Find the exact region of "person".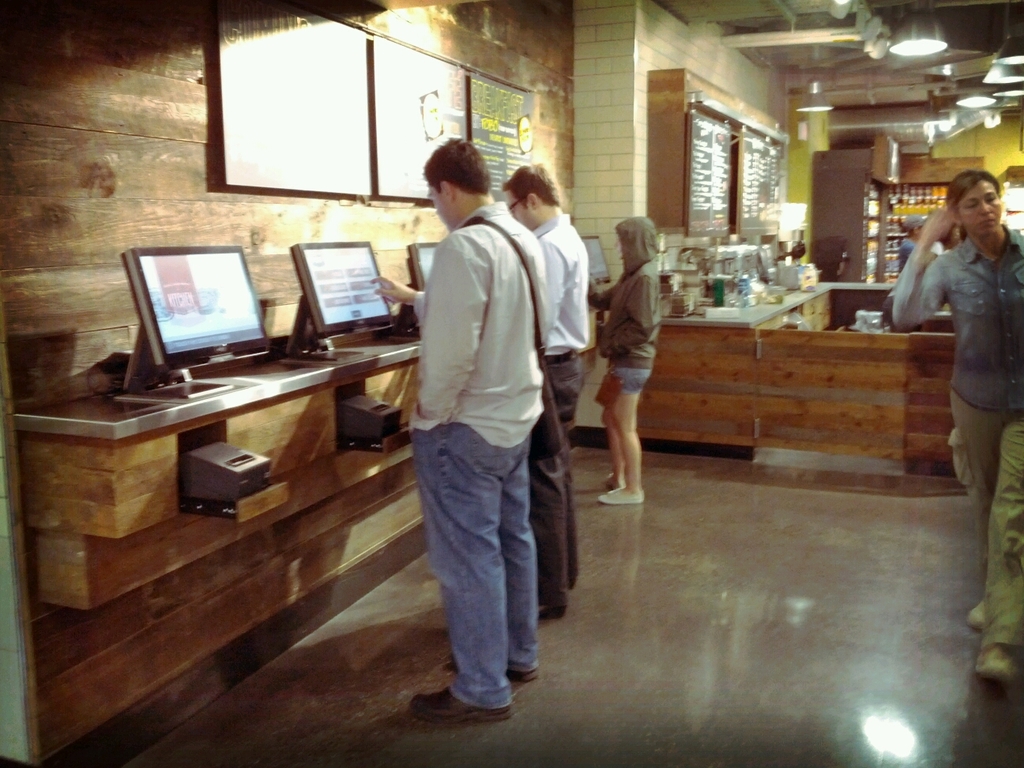
Exact region: detection(582, 215, 661, 505).
